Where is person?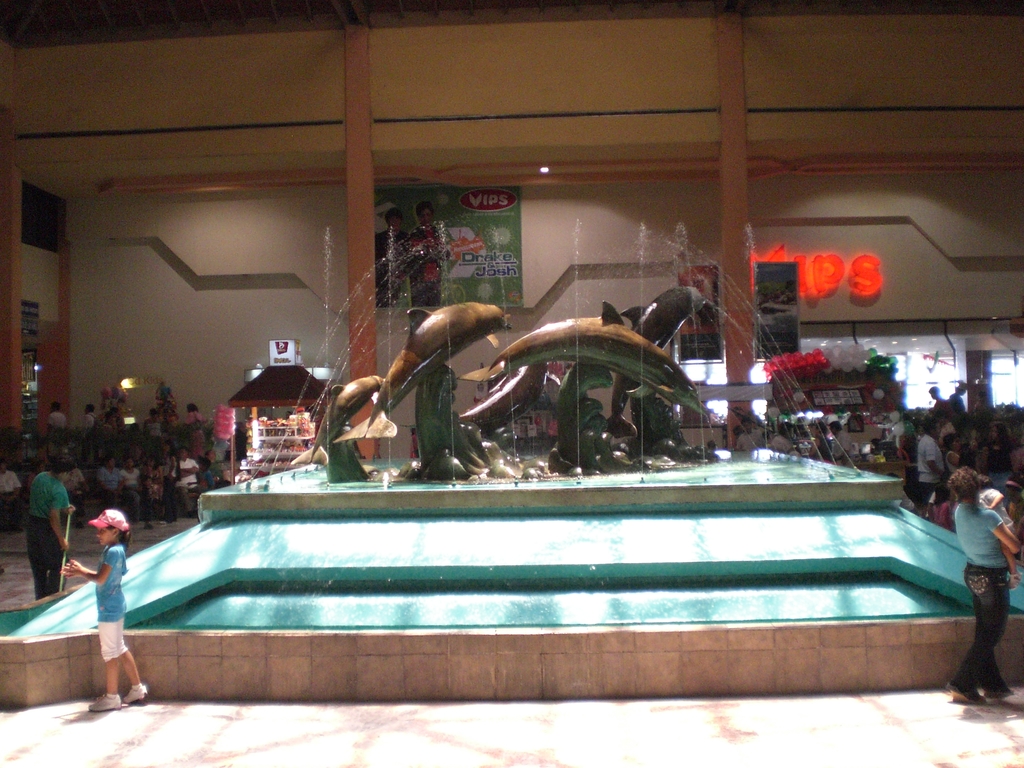
<box>732,412,762,460</box>.
